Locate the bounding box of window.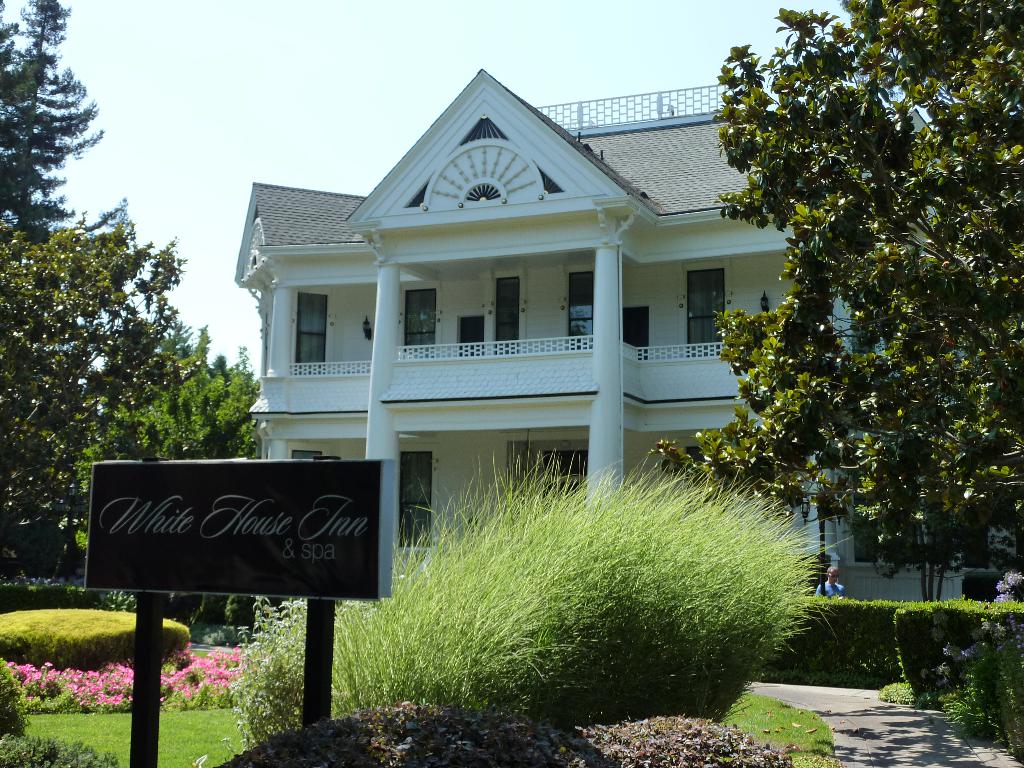
Bounding box: detection(488, 273, 520, 356).
